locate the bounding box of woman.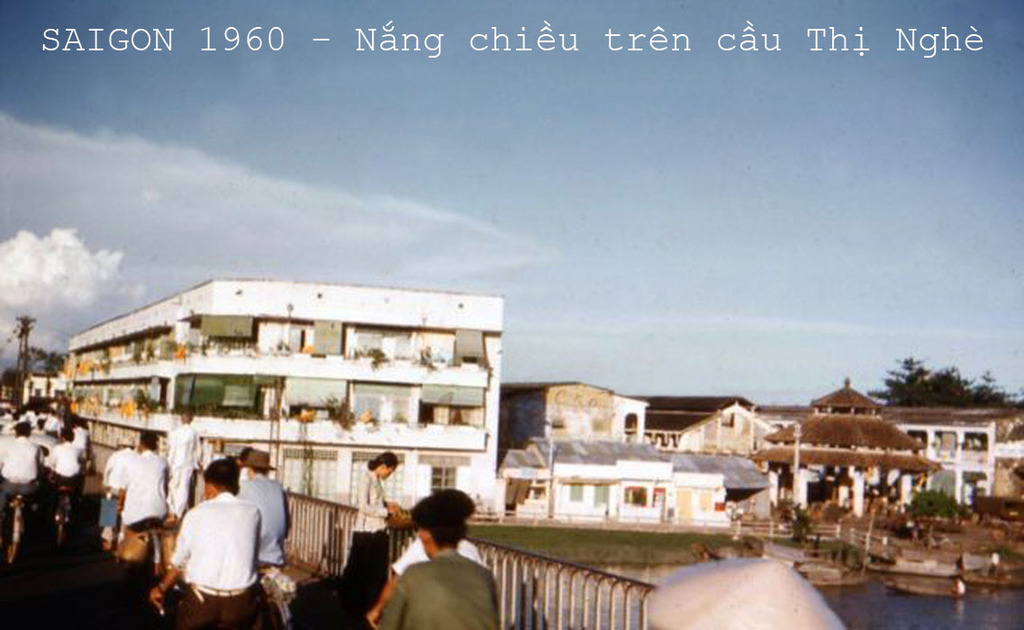
Bounding box: <region>382, 502, 499, 629</region>.
